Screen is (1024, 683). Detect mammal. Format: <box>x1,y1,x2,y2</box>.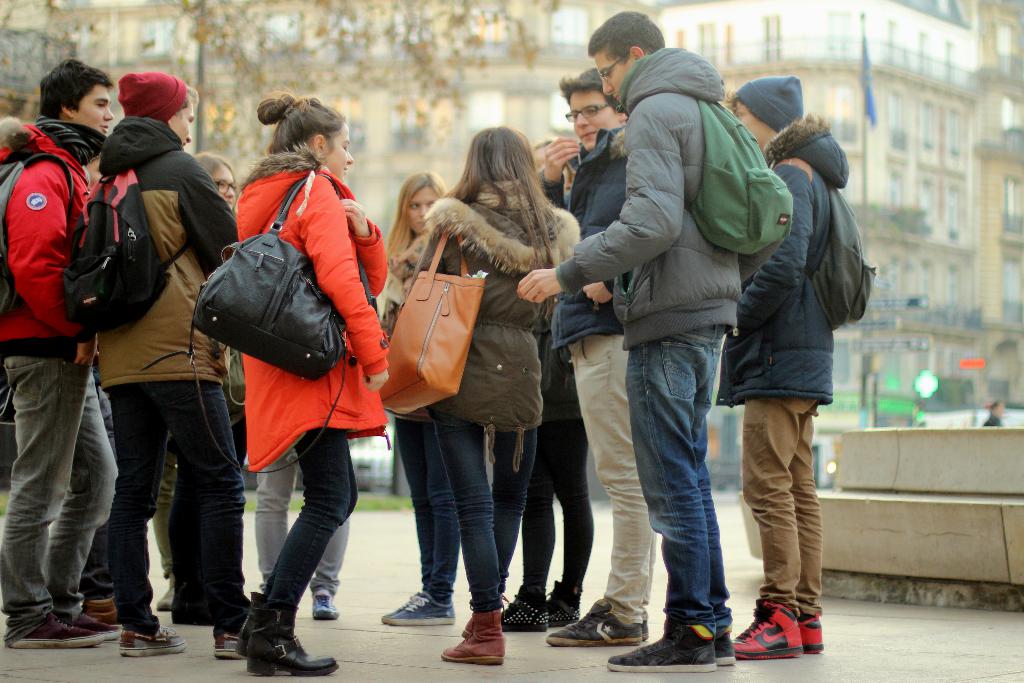
<box>715,74,837,655</box>.
